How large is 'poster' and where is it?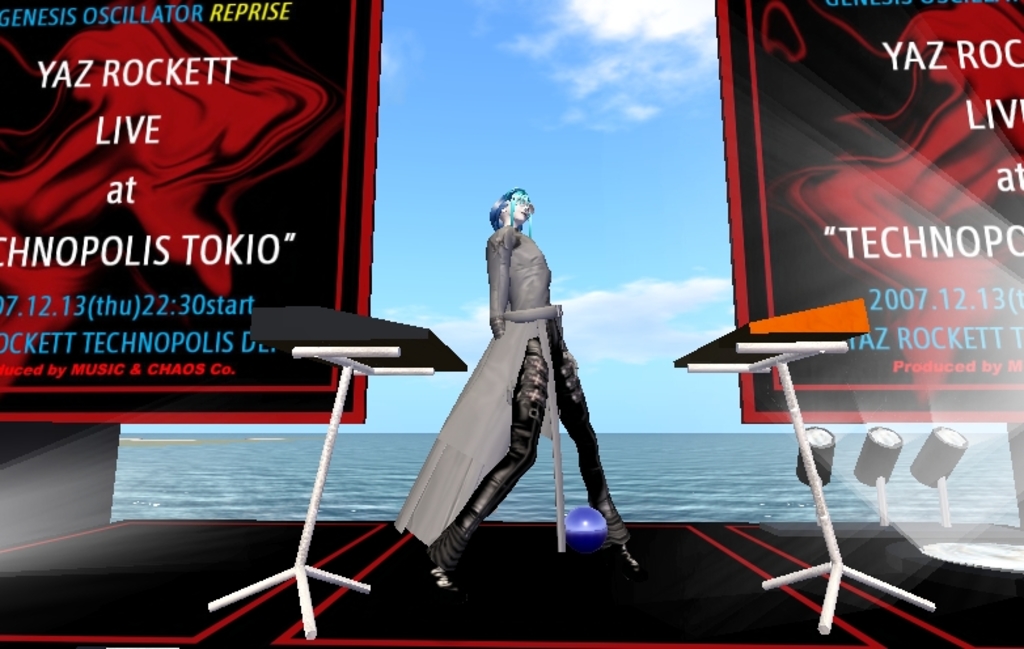
Bounding box: [0,0,1023,648].
